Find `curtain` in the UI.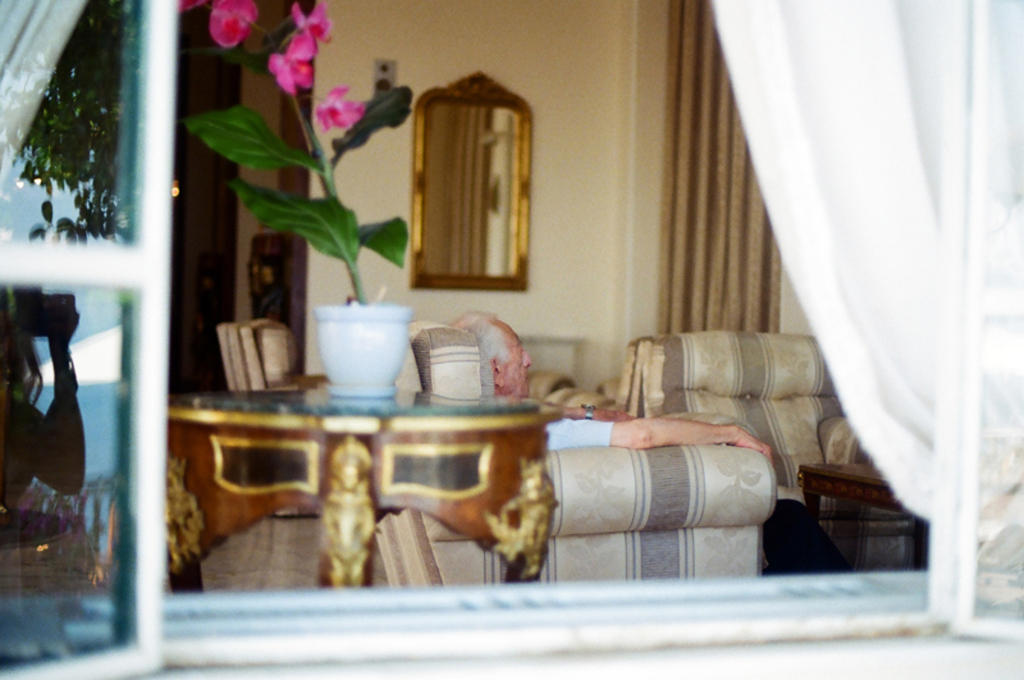
UI element at (708, 0, 1023, 538).
